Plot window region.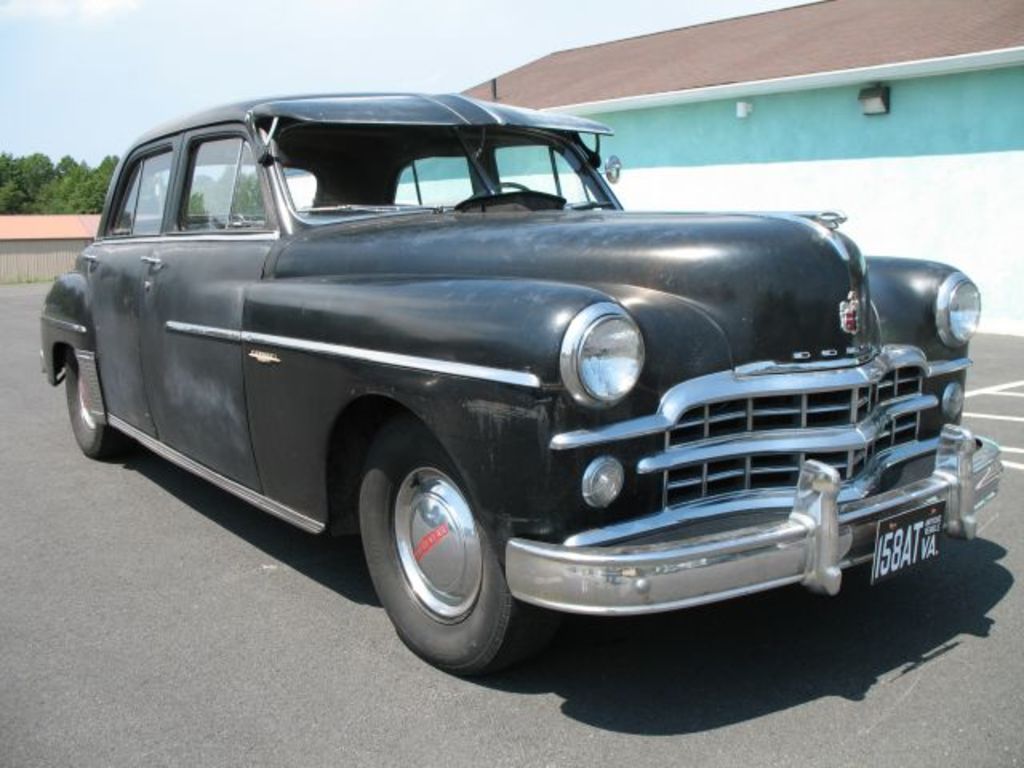
Plotted at left=106, top=152, right=168, bottom=232.
